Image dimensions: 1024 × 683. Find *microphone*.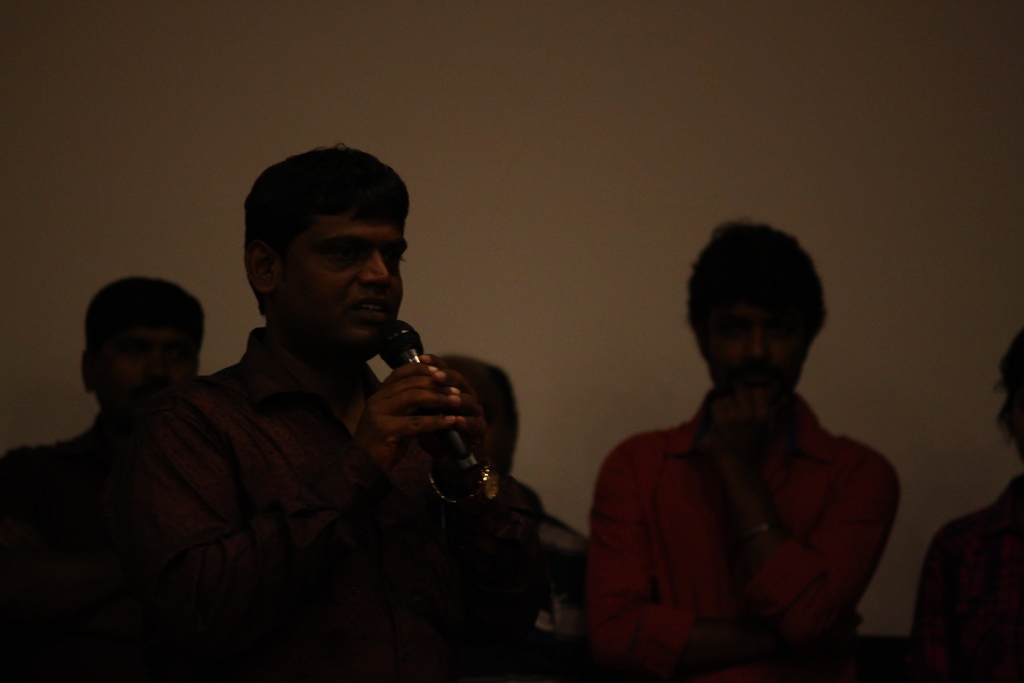
339 323 500 506.
